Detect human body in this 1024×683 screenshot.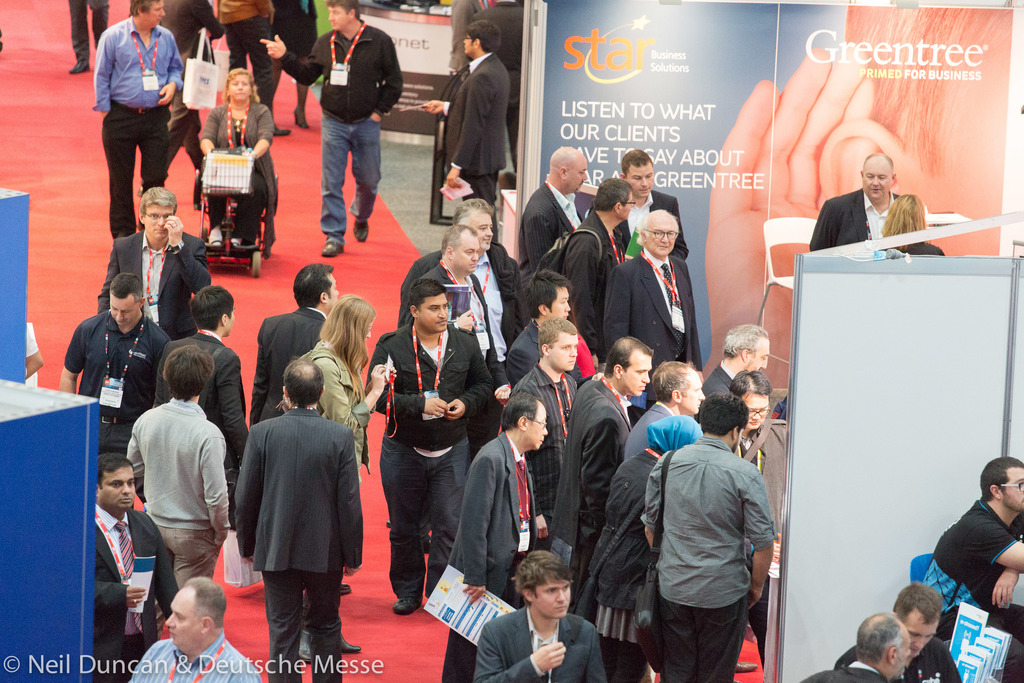
Detection: 253,0,401,258.
